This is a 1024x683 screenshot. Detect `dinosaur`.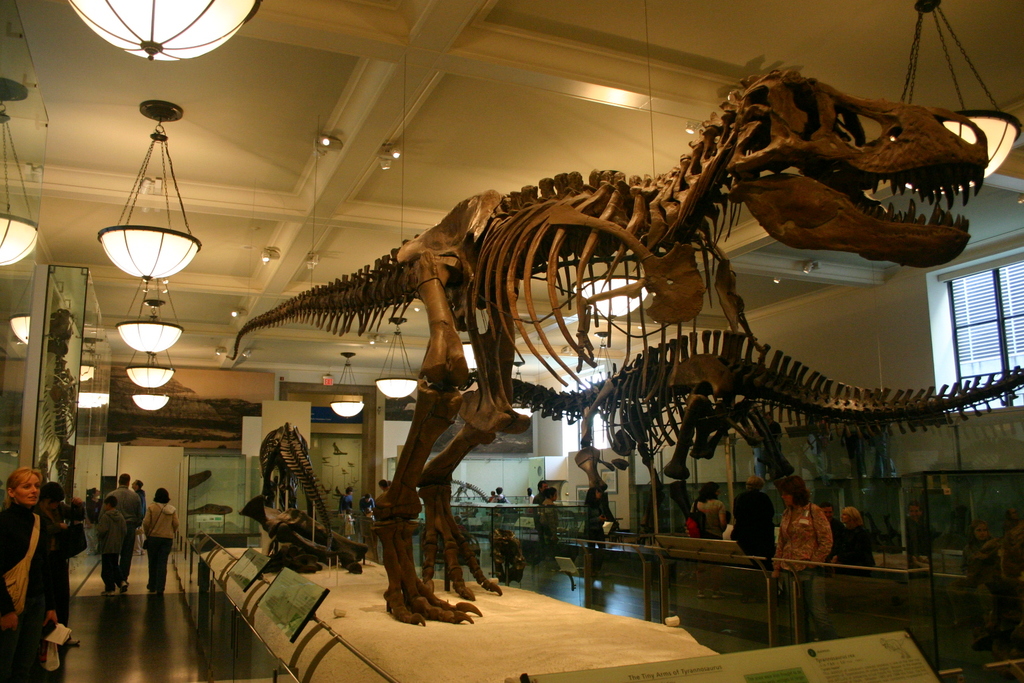
(225,65,990,630).
